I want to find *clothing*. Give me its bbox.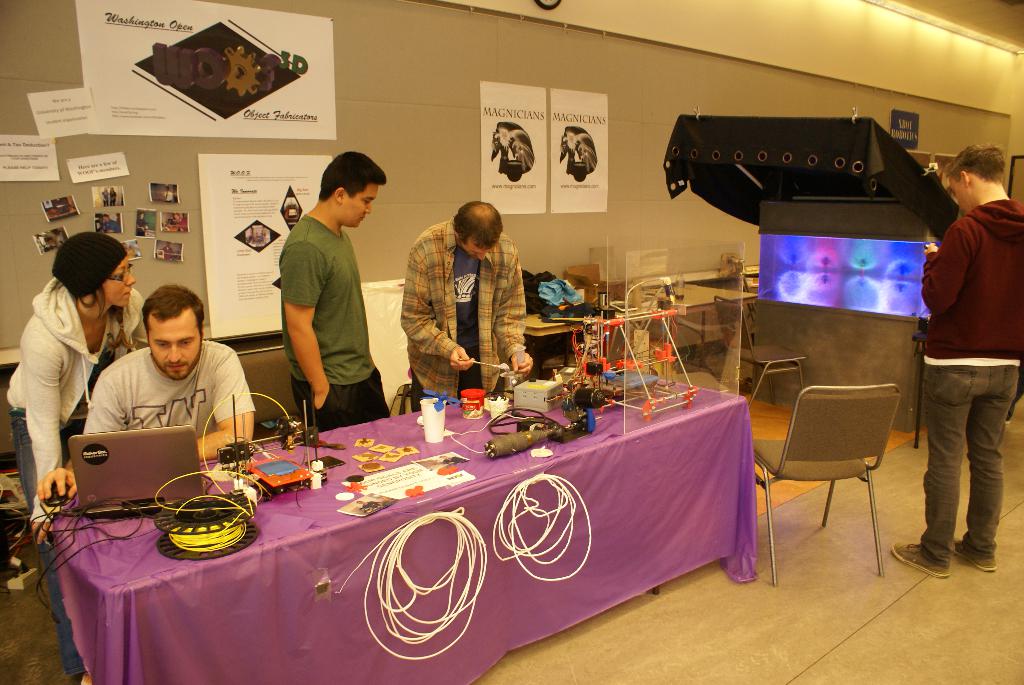
bbox=(8, 265, 136, 679).
